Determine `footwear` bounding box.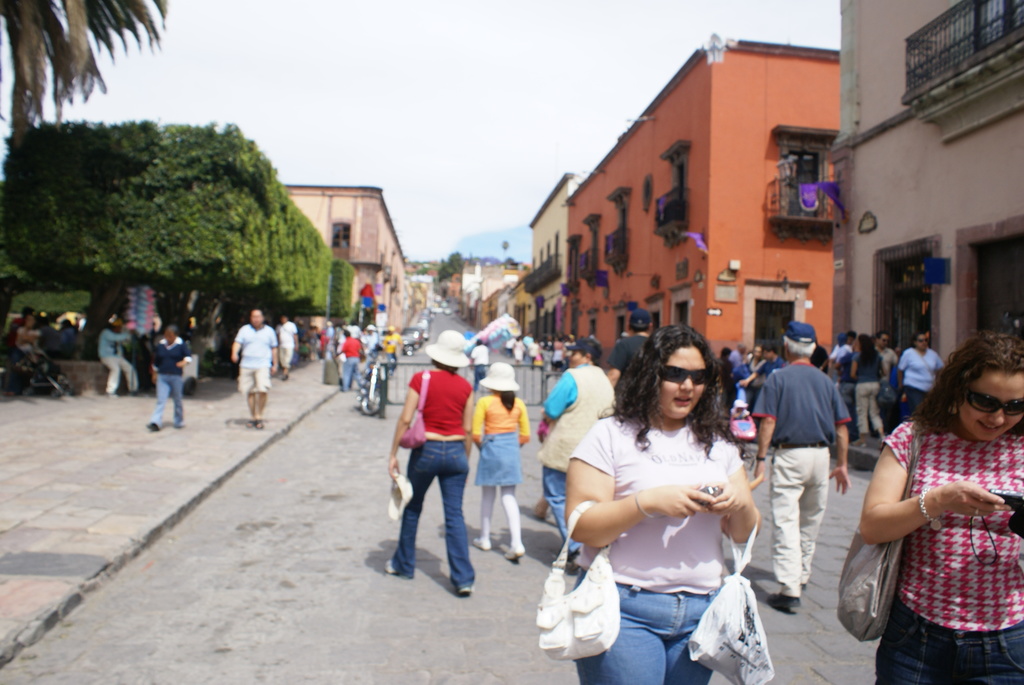
Determined: bbox=(794, 577, 808, 592).
